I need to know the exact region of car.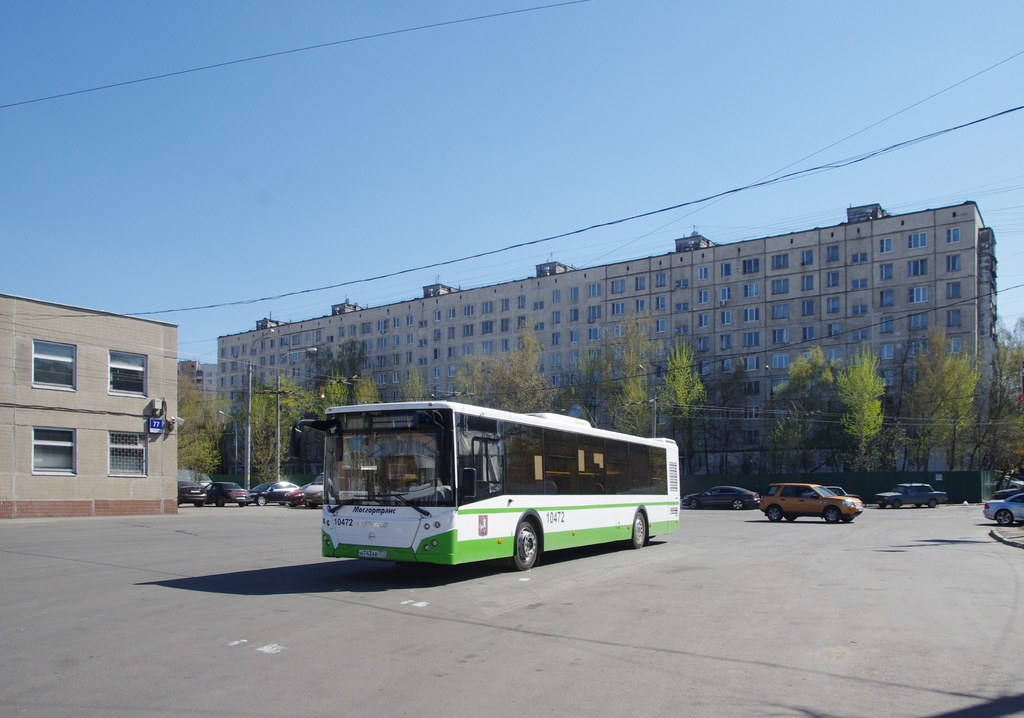
Region: crop(681, 485, 764, 510).
